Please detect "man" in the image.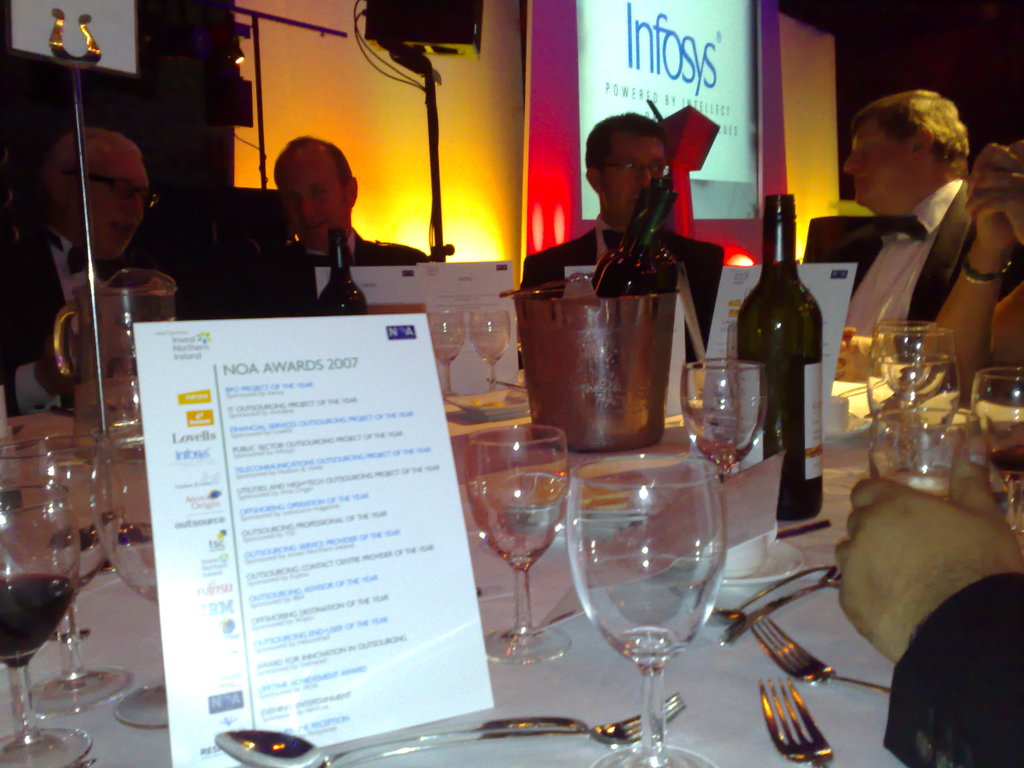
<box>0,117,165,404</box>.
